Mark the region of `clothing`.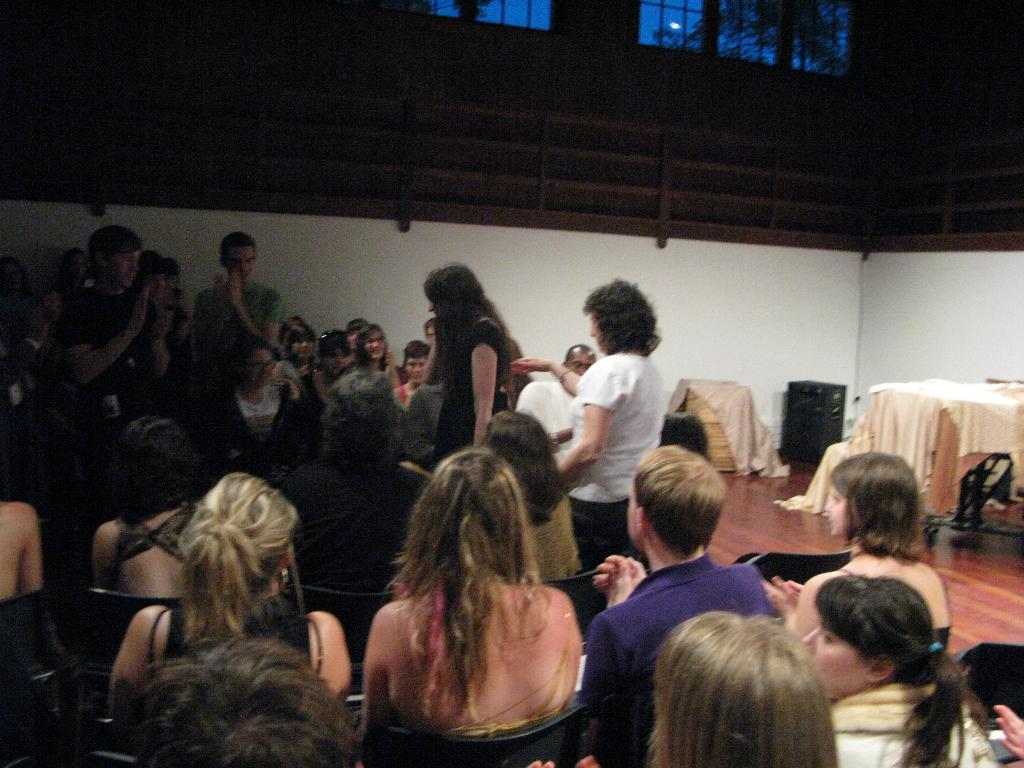
Region: box=[427, 317, 508, 474].
